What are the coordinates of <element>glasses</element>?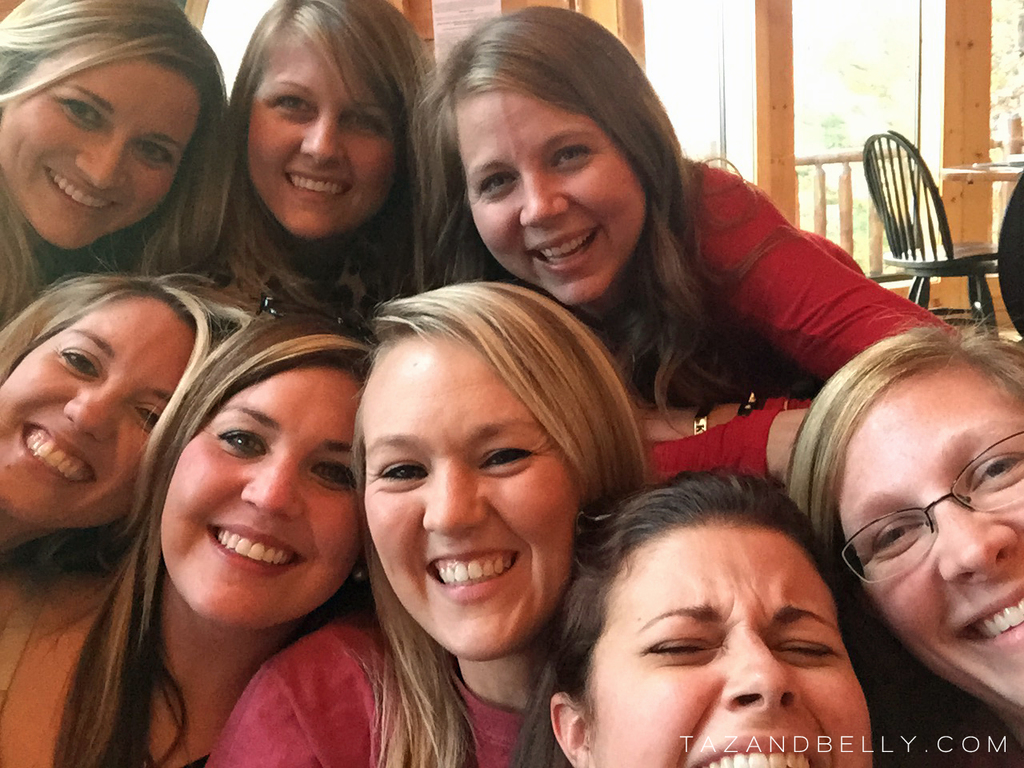
842, 430, 1023, 586.
